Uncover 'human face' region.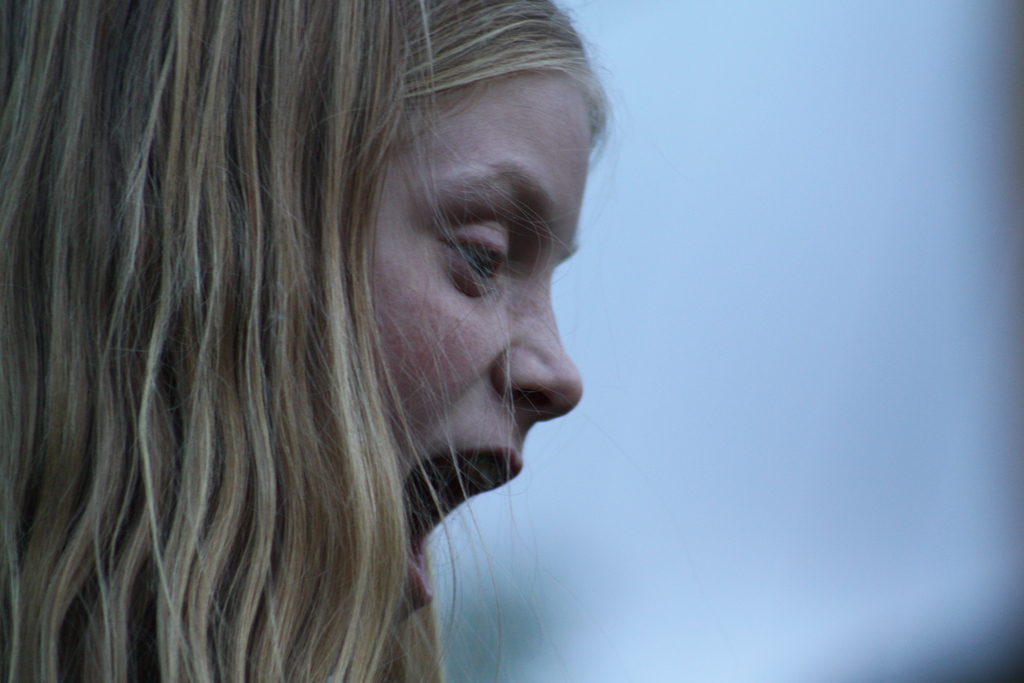
Uncovered: {"x1": 364, "y1": 68, "x2": 593, "y2": 621}.
